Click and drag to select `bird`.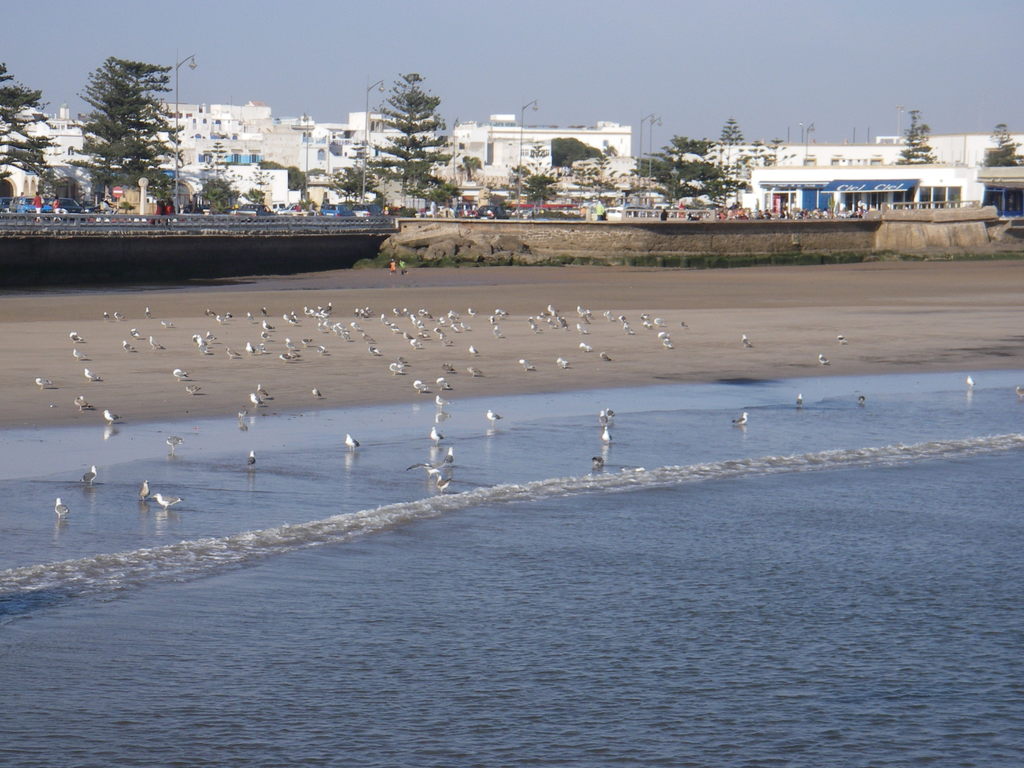
Selection: x1=1015, y1=380, x2=1023, y2=397.
